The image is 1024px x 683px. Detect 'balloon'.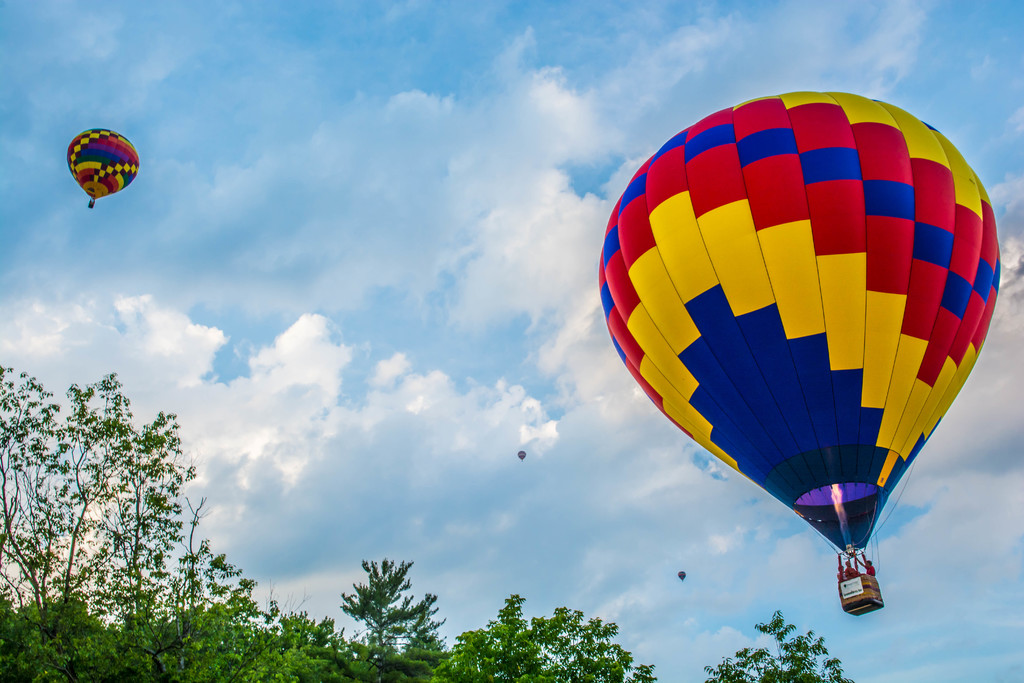
Detection: (x1=518, y1=447, x2=525, y2=458).
